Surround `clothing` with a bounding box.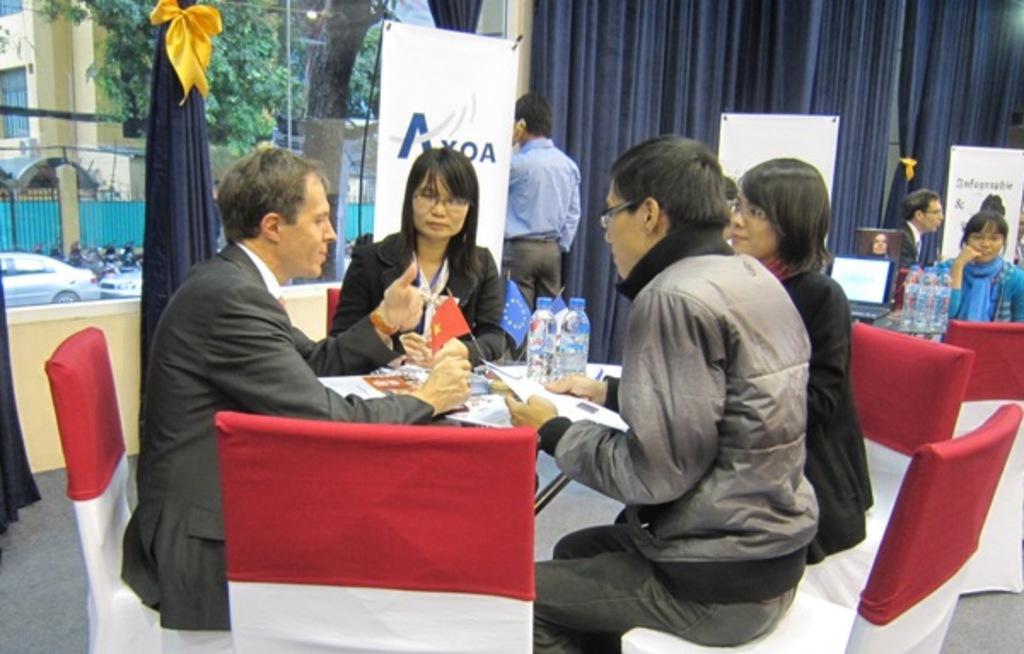
(896, 219, 922, 282).
